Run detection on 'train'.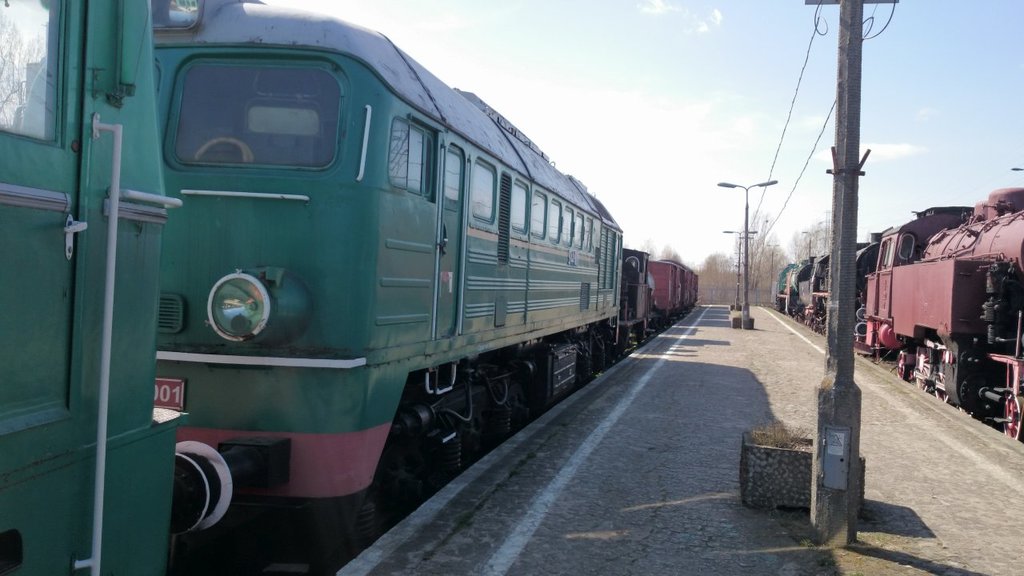
Result: locate(777, 182, 1023, 440).
